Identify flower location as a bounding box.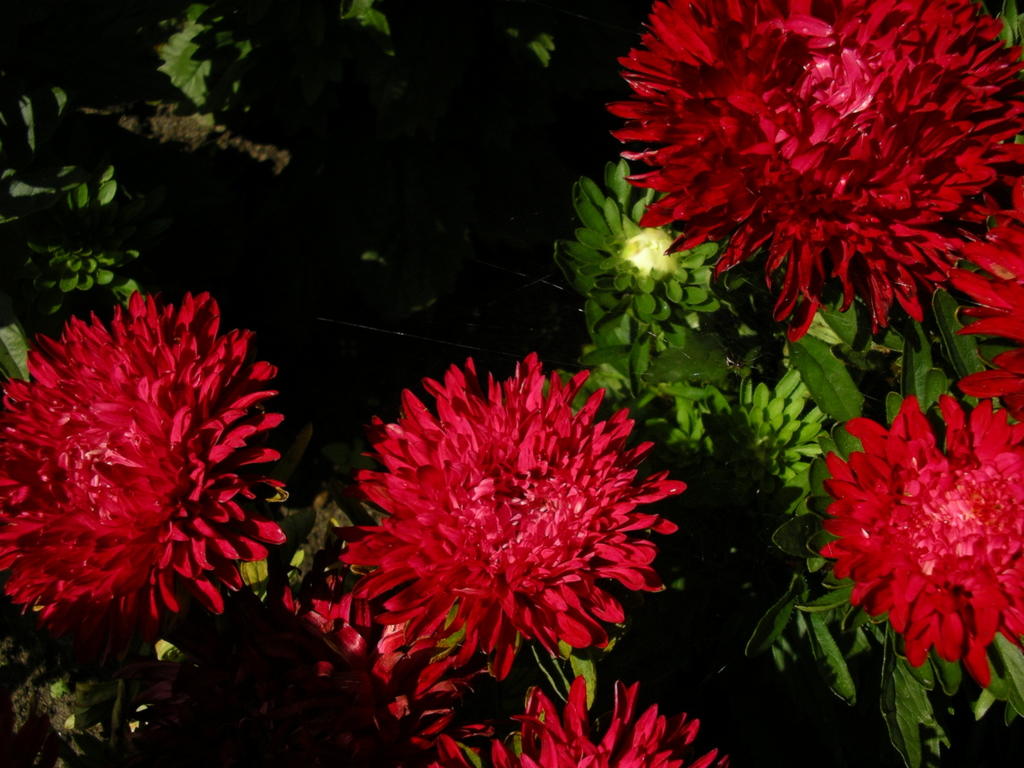
Rect(609, 0, 1023, 346).
